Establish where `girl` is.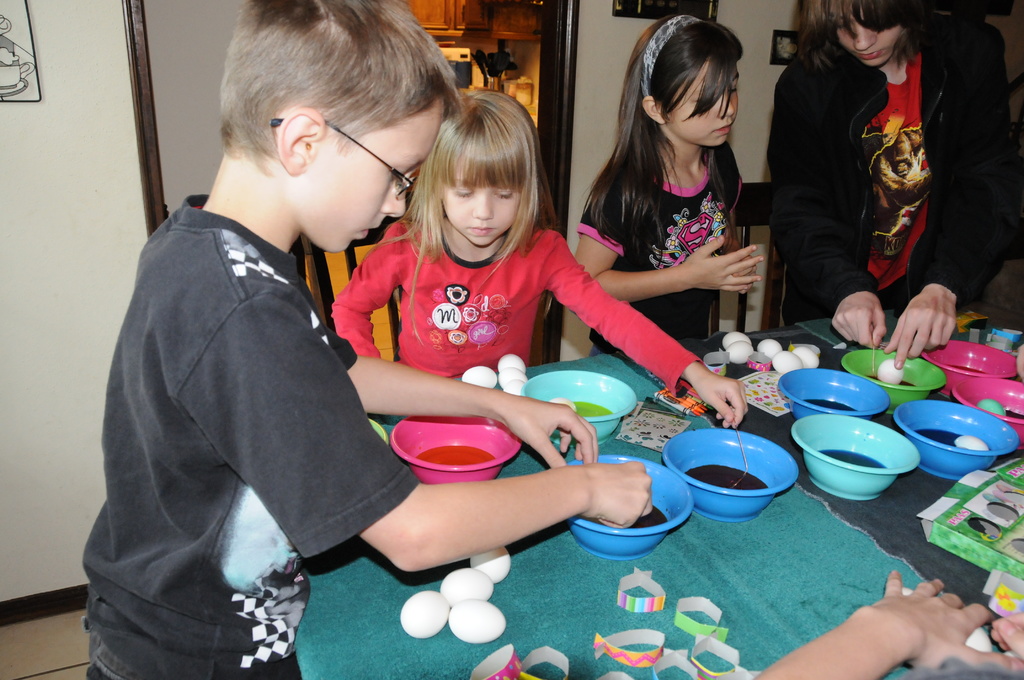
Established at x1=574 y1=11 x2=767 y2=357.
